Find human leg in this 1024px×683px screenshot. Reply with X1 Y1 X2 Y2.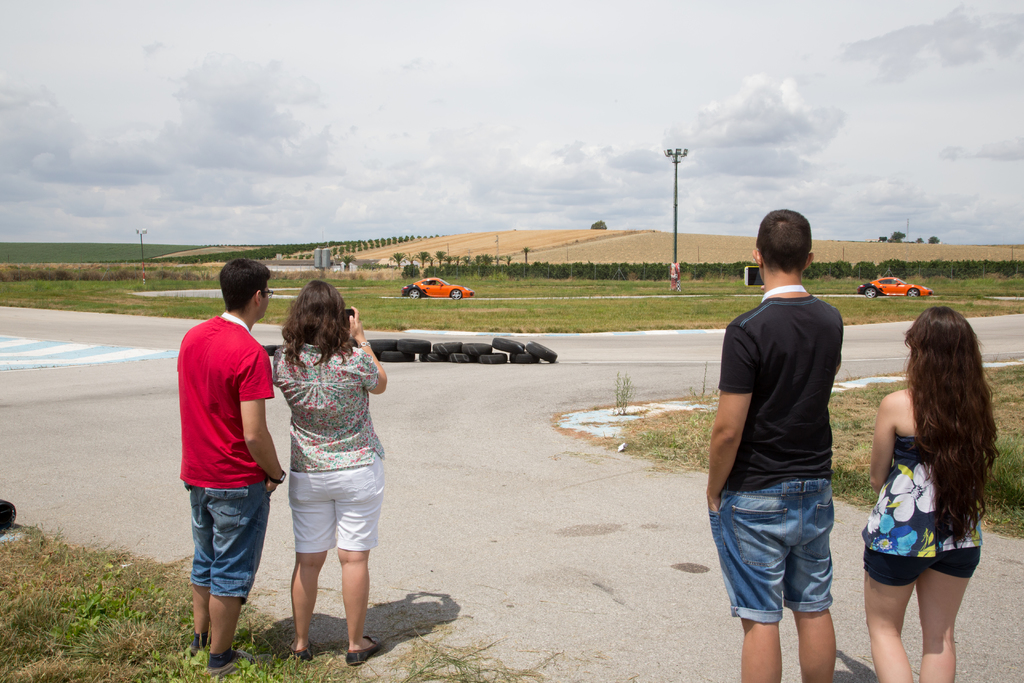
737 482 794 682.
